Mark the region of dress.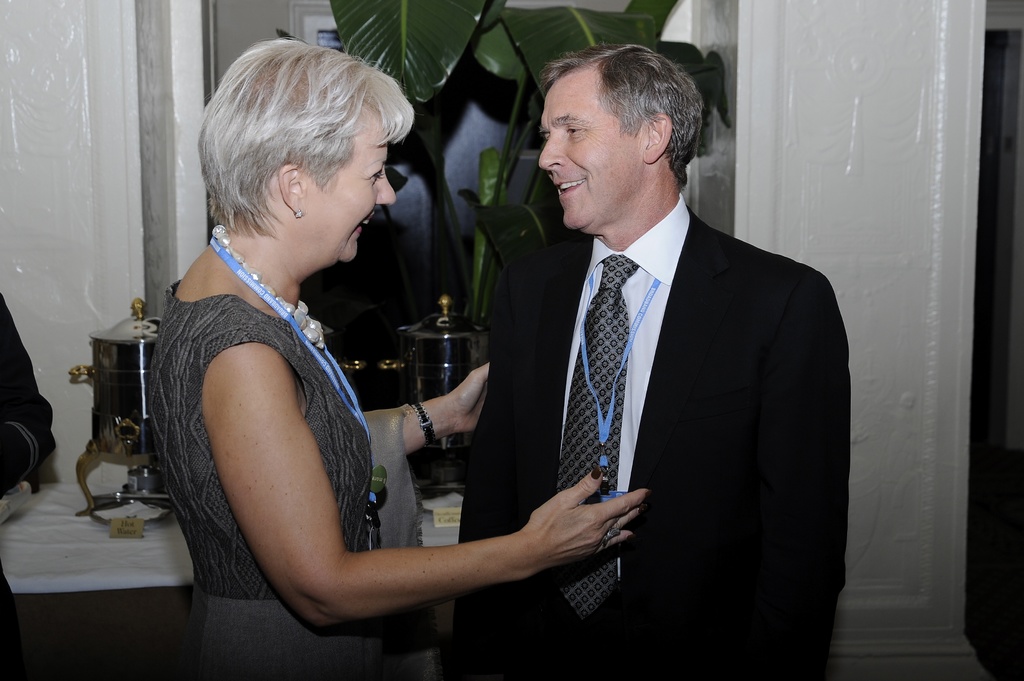
Region: locate(142, 291, 375, 680).
